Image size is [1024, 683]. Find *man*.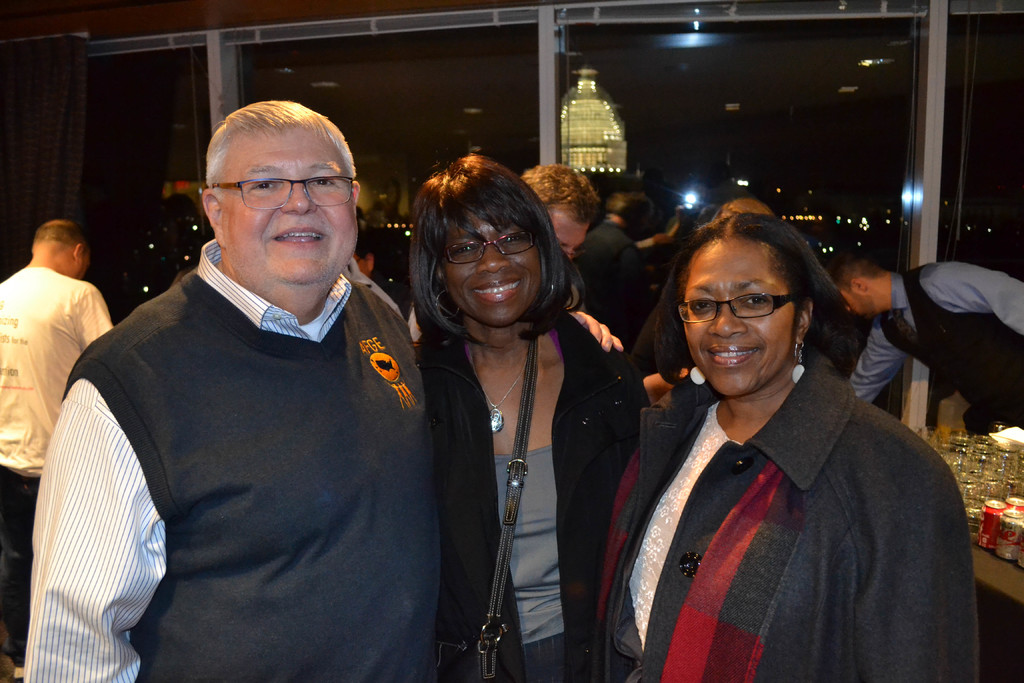
bbox(0, 215, 113, 682).
